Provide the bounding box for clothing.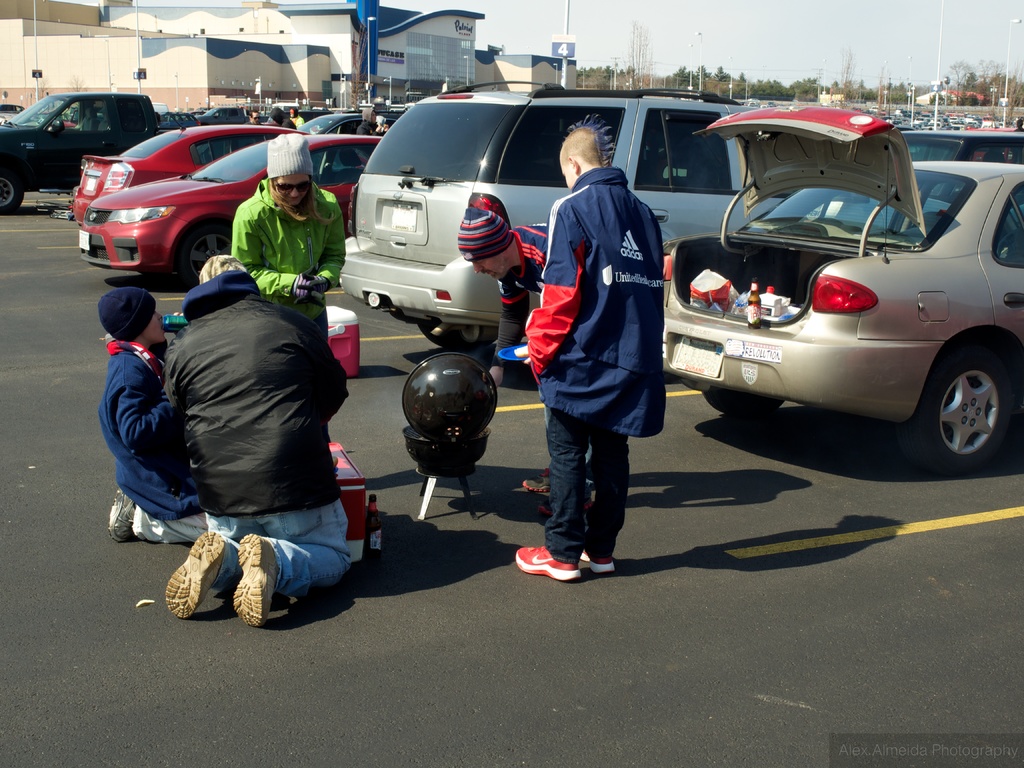
left=527, top=177, right=671, bottom=557.
